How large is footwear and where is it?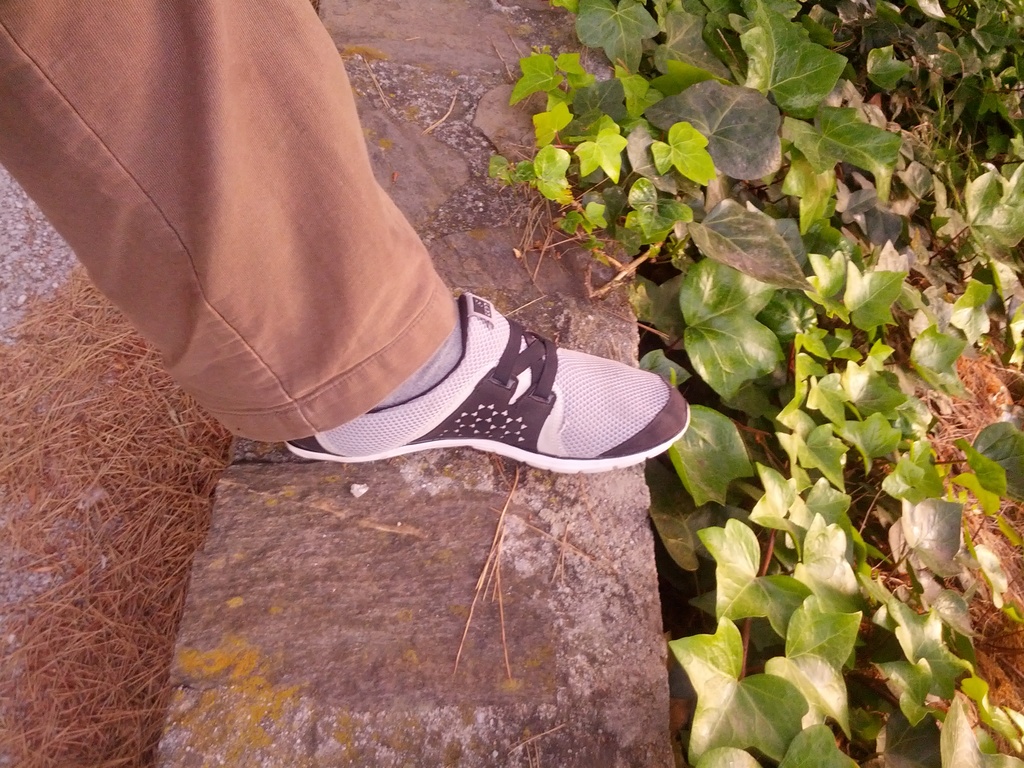
Bounding box: 255 294 682 492.
